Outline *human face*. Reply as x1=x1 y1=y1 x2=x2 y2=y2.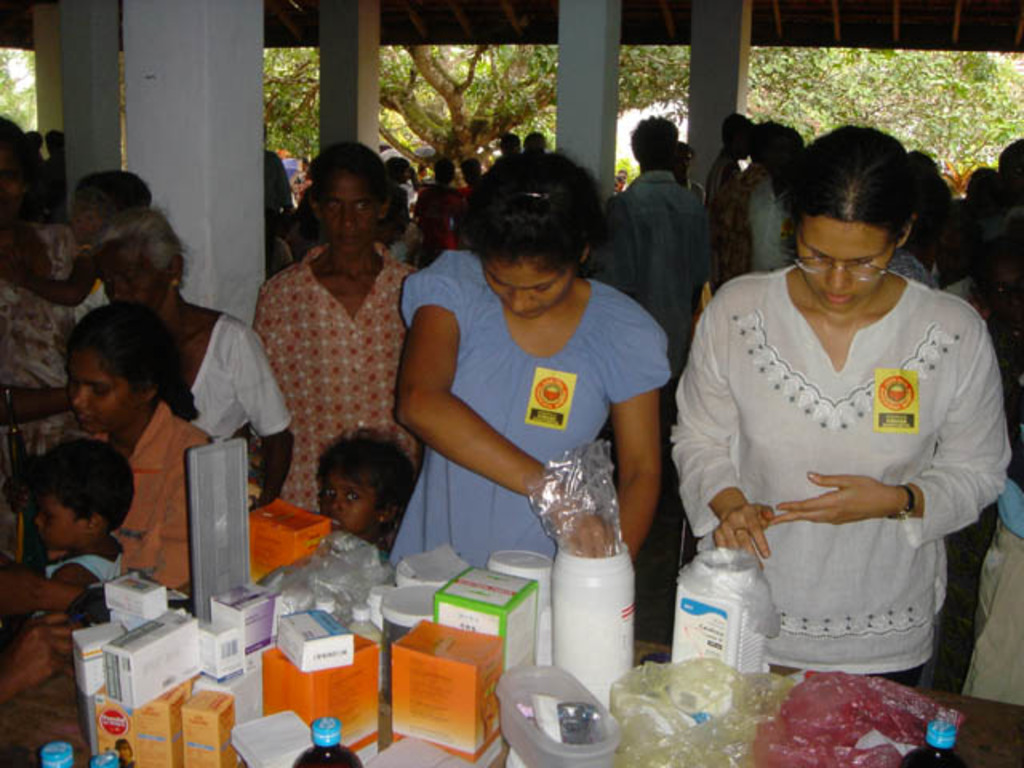
x1=66 y1=349 x2=139 y2=434.
